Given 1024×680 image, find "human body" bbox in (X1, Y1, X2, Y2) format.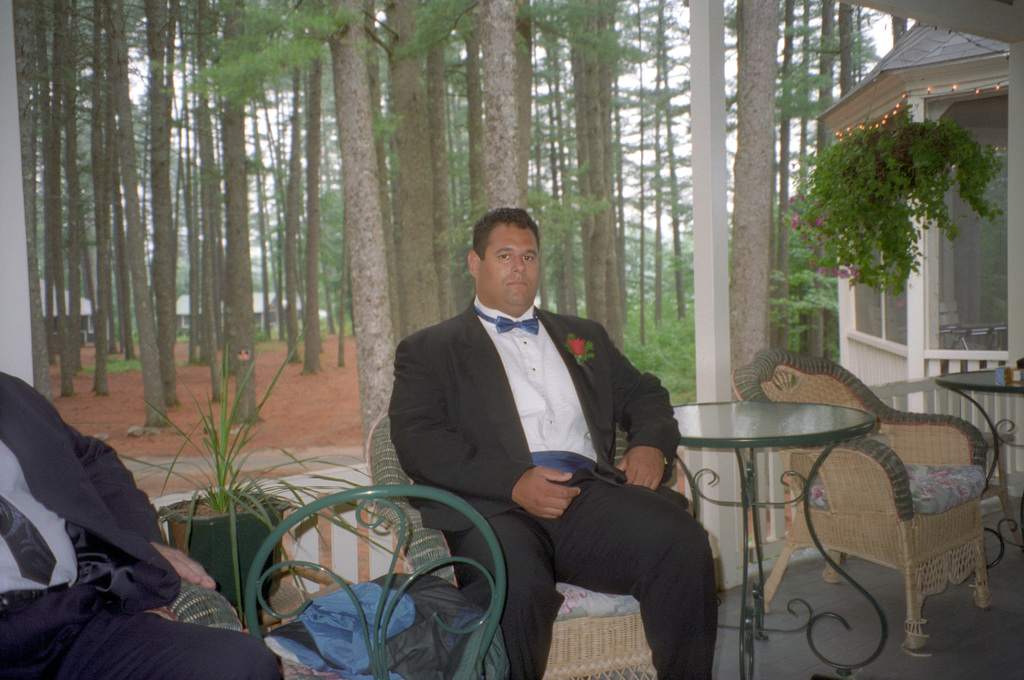
(396, 249, 712, 654).
